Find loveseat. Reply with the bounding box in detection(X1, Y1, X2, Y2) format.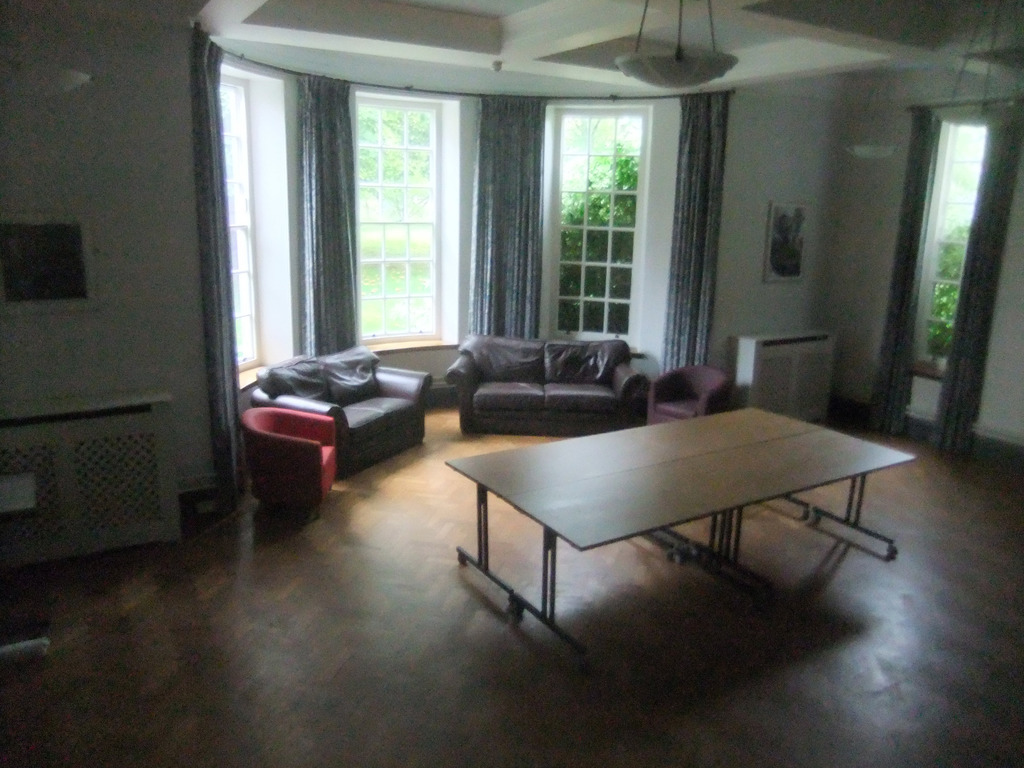
detection(250, 346, 431, 481).
